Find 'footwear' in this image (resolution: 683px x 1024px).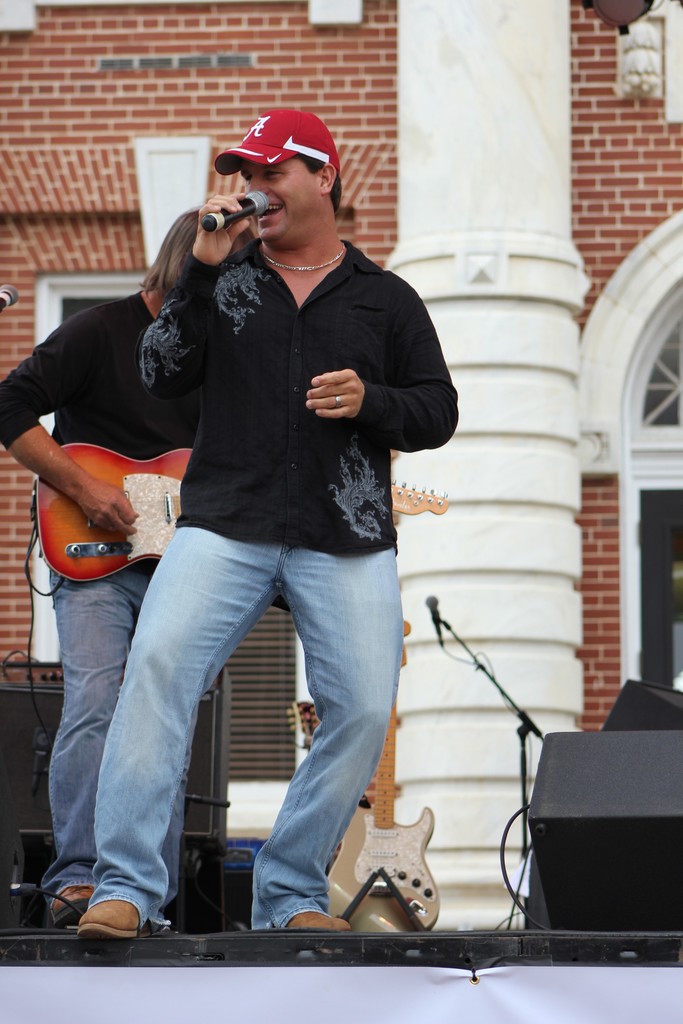
42:893:81:933.
